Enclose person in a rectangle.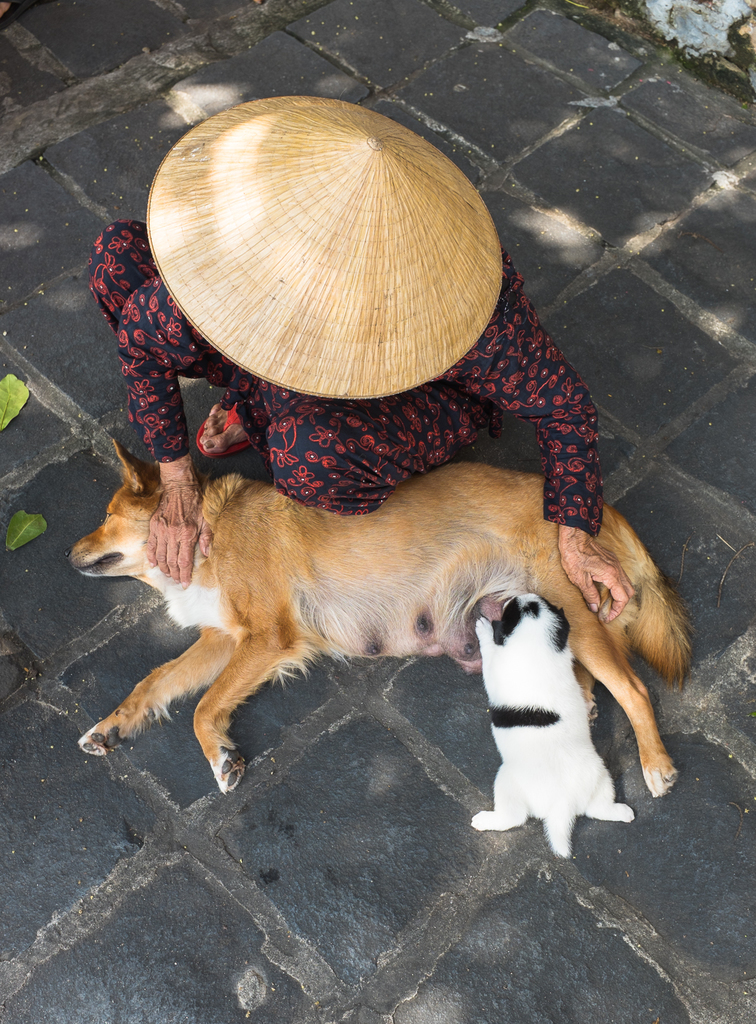
88, 92, 636, 622.
